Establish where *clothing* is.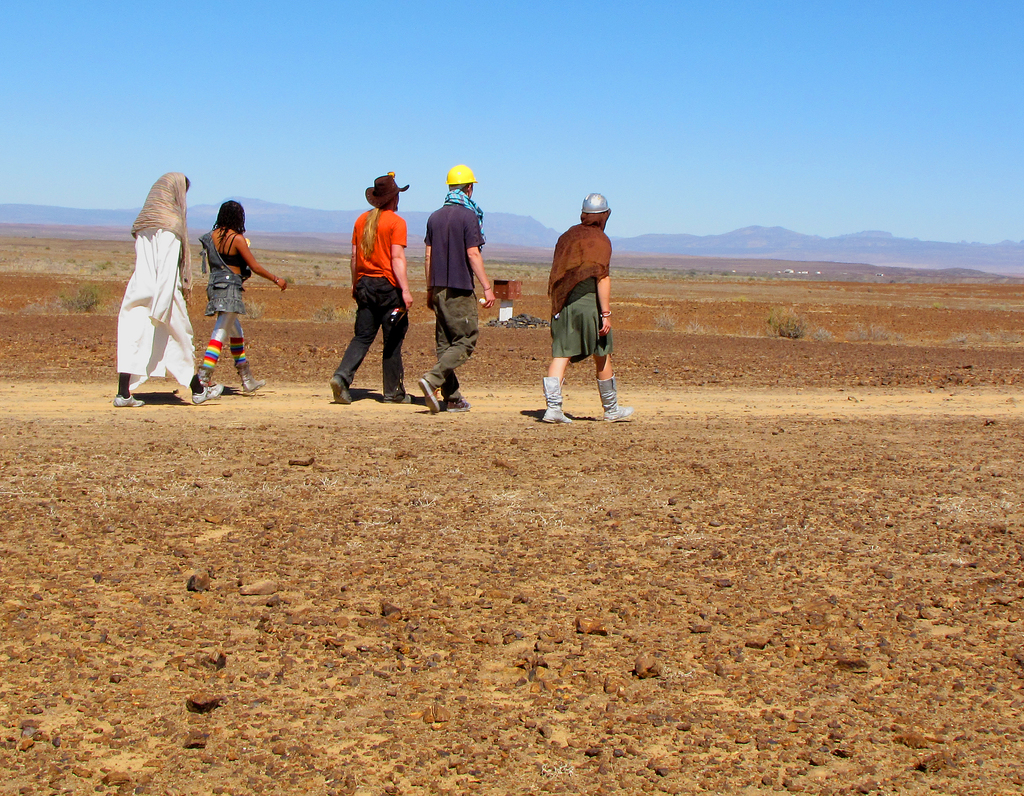
Established at x1=422, y1=200, x2=481, y2=402.
